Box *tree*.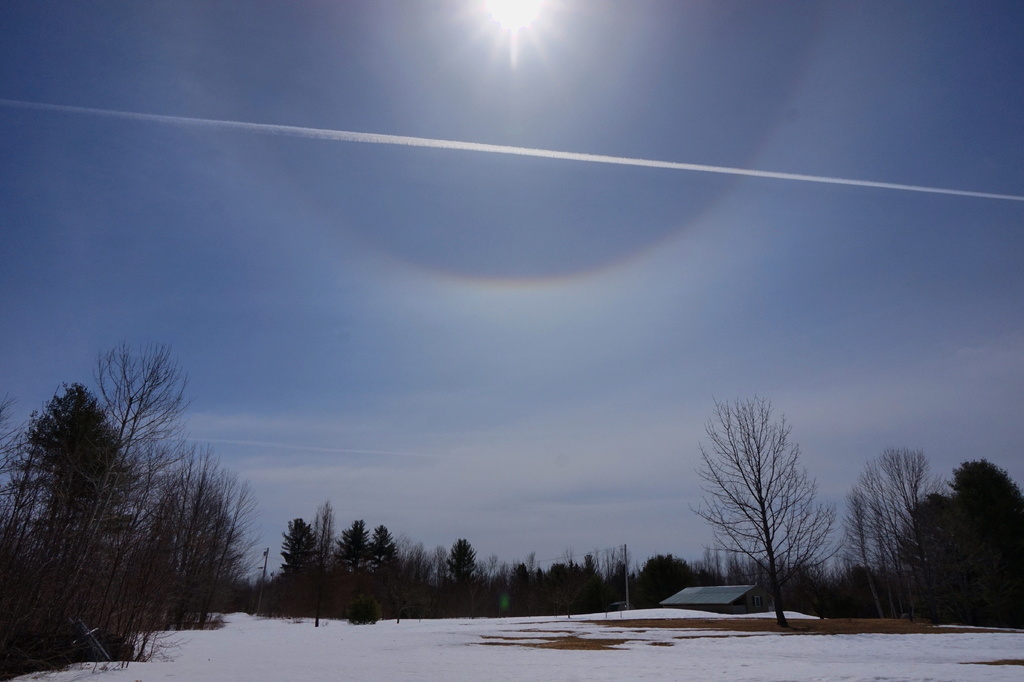
detection(305, 503, 340, 627).
